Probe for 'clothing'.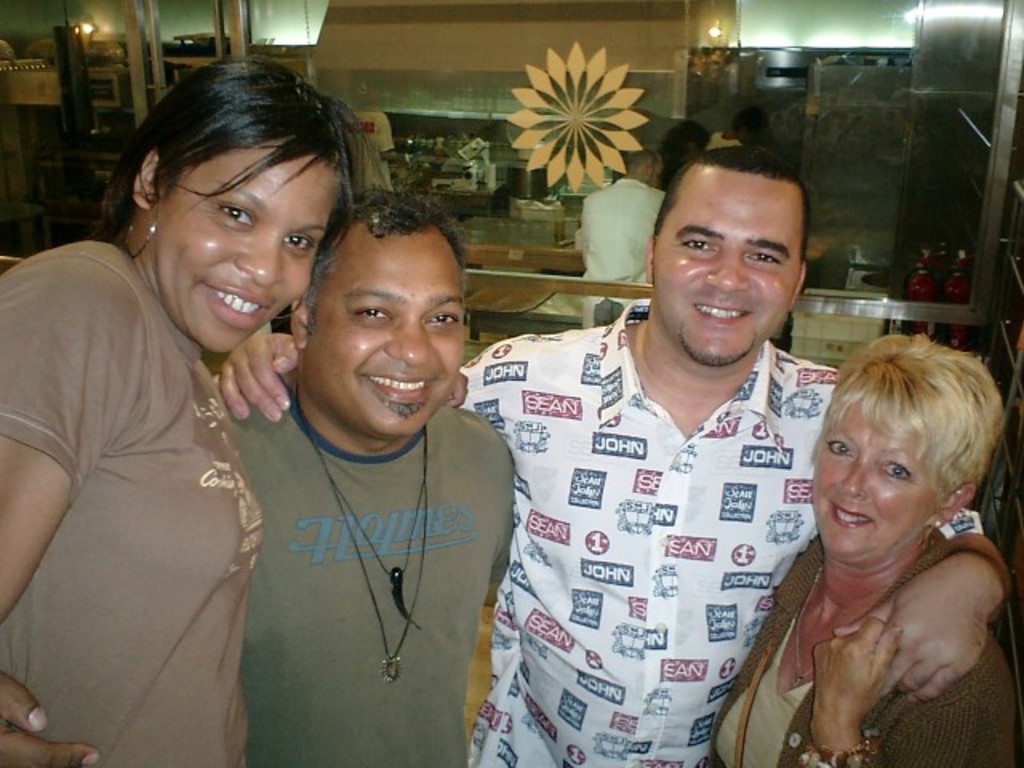
Probe result: [472, 269, 859, 747].
